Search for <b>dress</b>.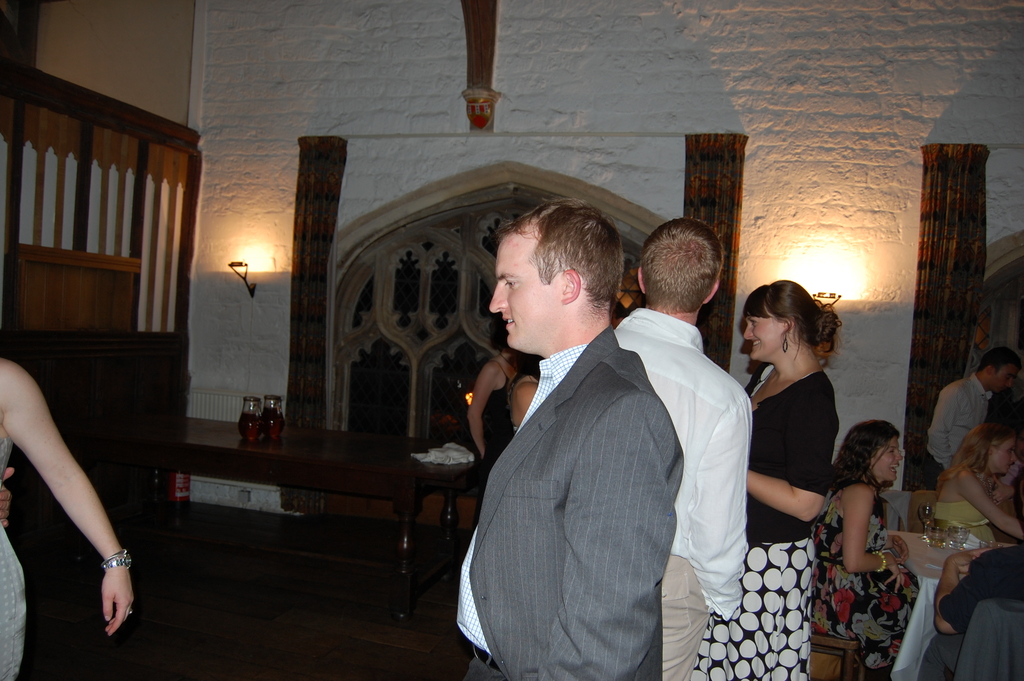
Found at detection(475, 365, 514, 527).
